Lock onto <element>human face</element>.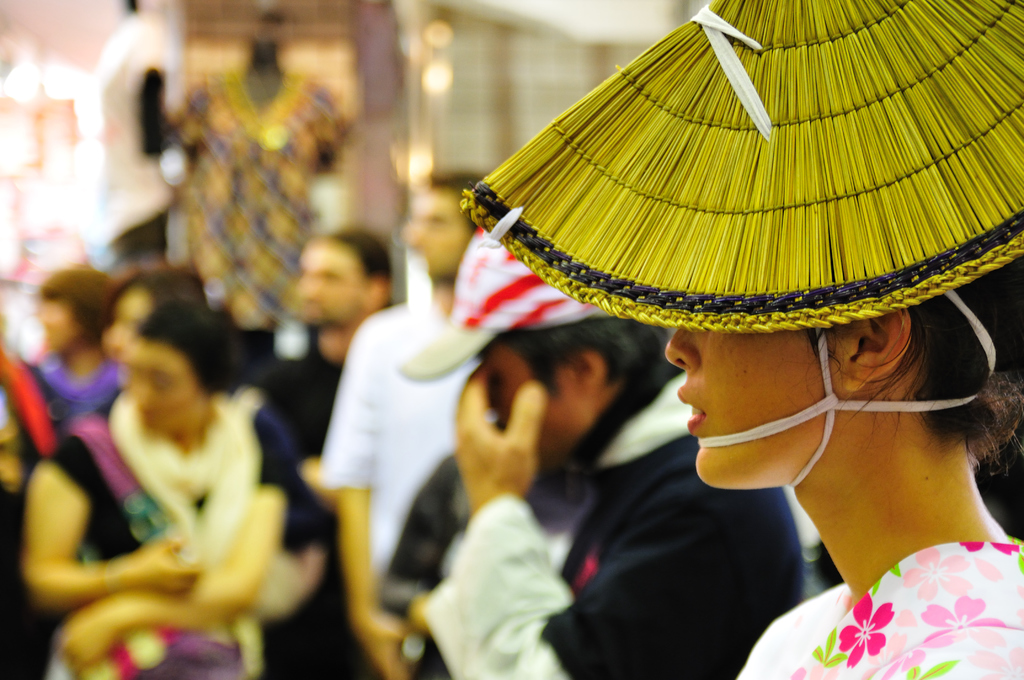
Locked: bbox(97, 287, 151, 373).
